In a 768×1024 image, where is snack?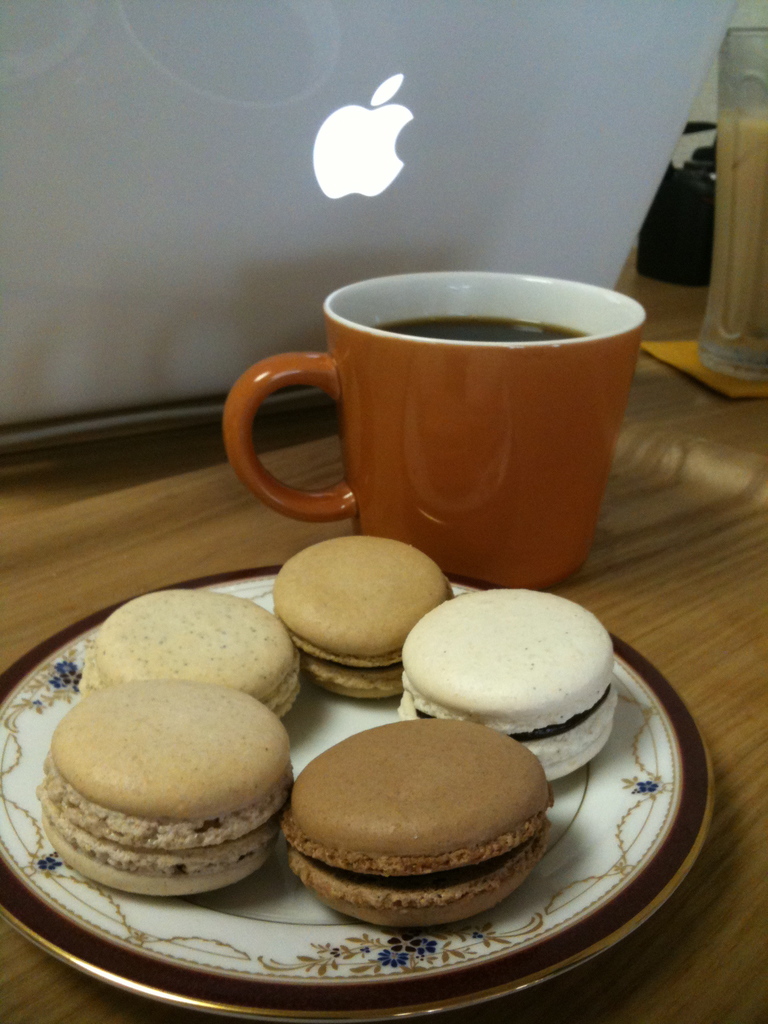
39/691/297/872.
